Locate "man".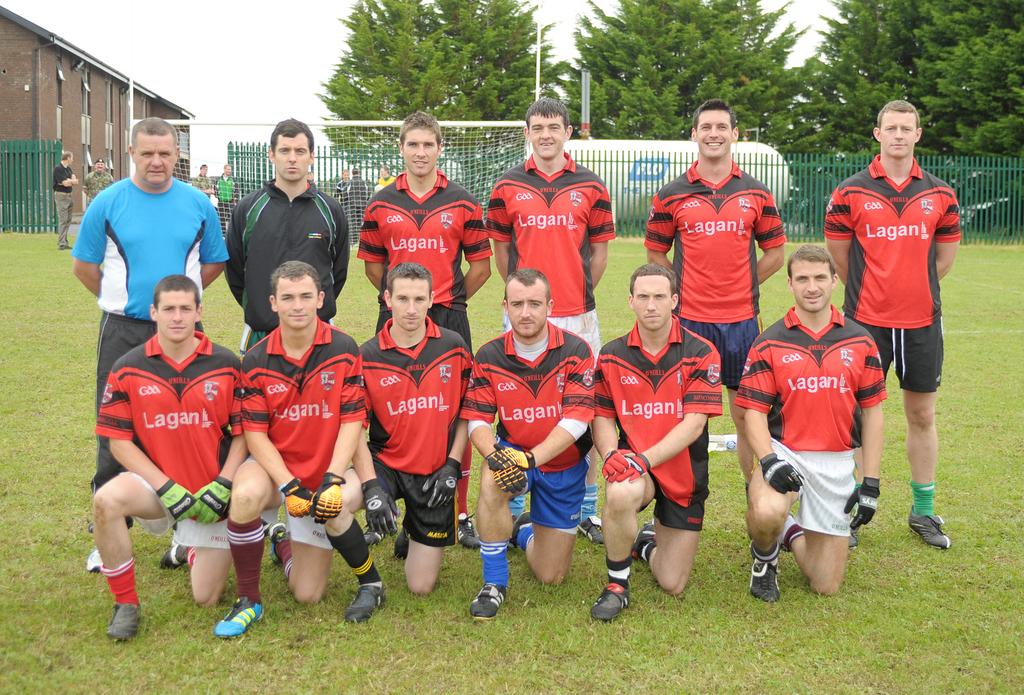
Bounding box: pyautogui.locateOnScreen(456, 259, 600, 626).
